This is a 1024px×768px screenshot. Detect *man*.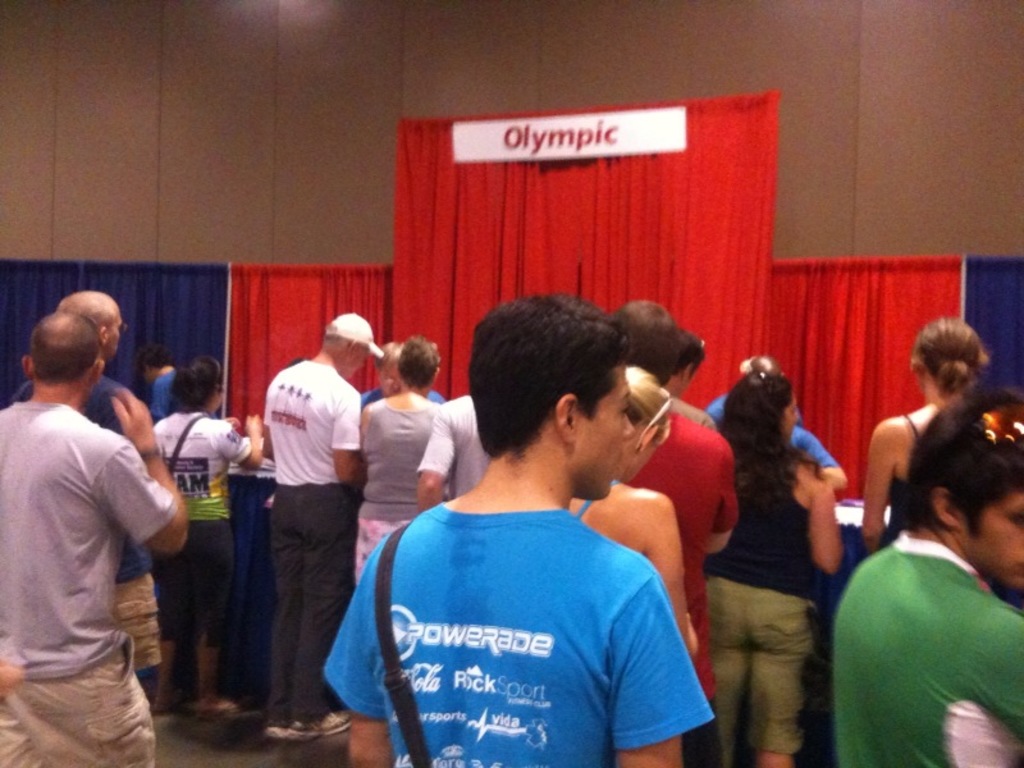
262, 306, 372, 745.
